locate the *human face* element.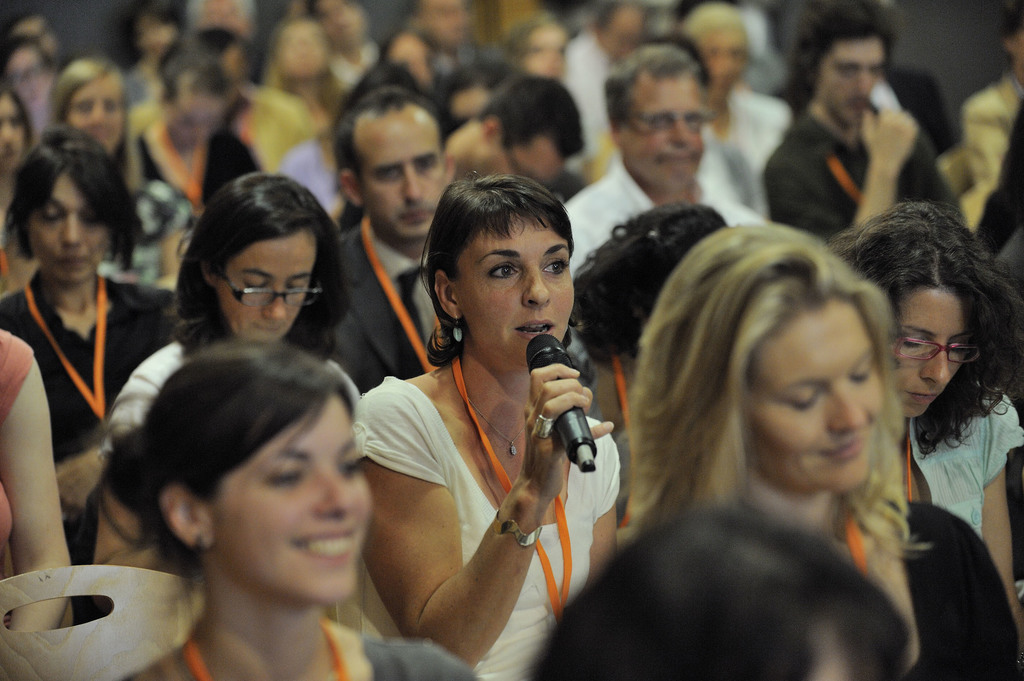
Element bbox: BBox(812, 41, 886, 130).
